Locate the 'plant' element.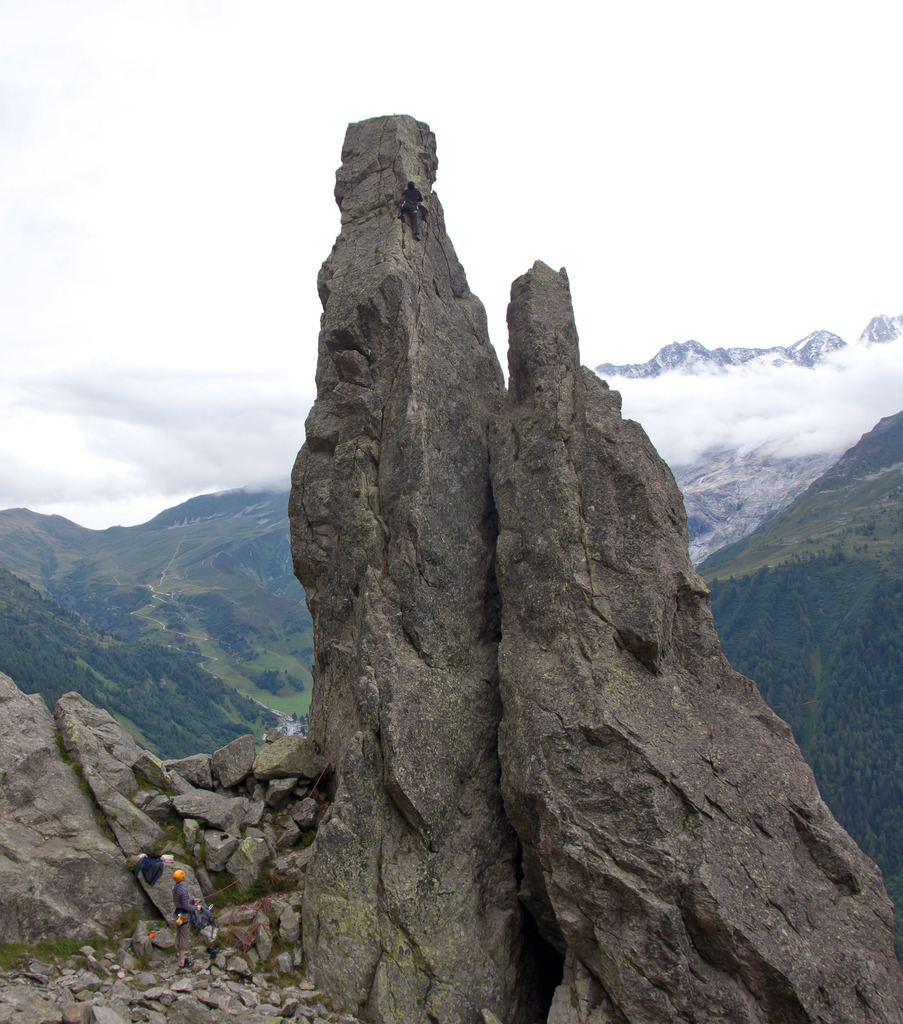
Element bbox: 250:875:288:898.
